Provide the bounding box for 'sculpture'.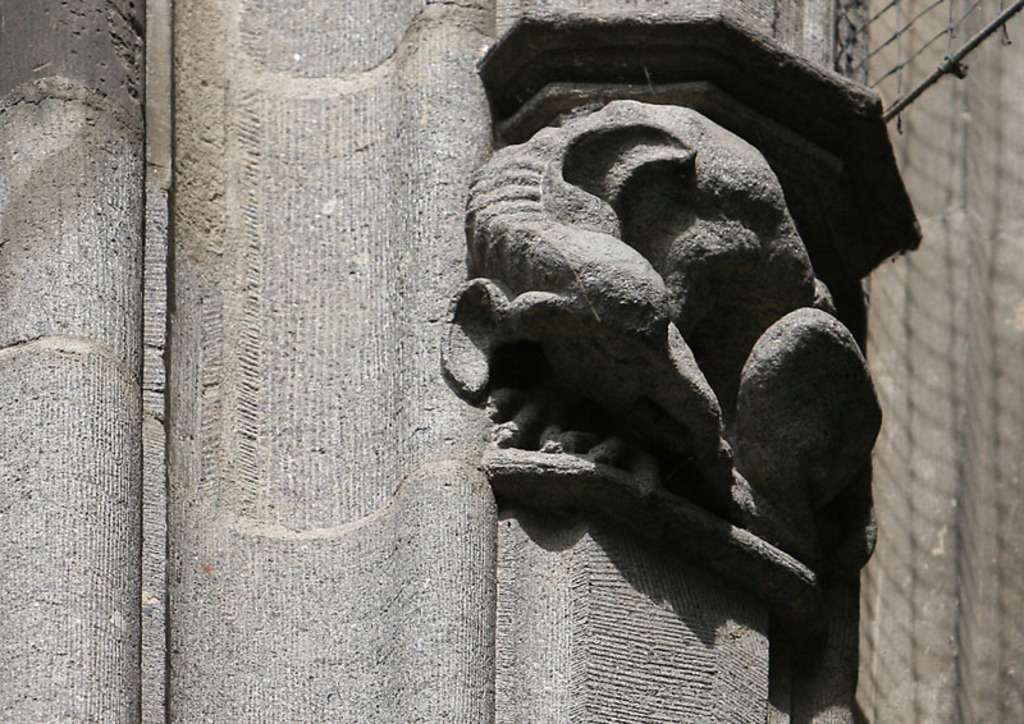
440, 43, 904, 623.
